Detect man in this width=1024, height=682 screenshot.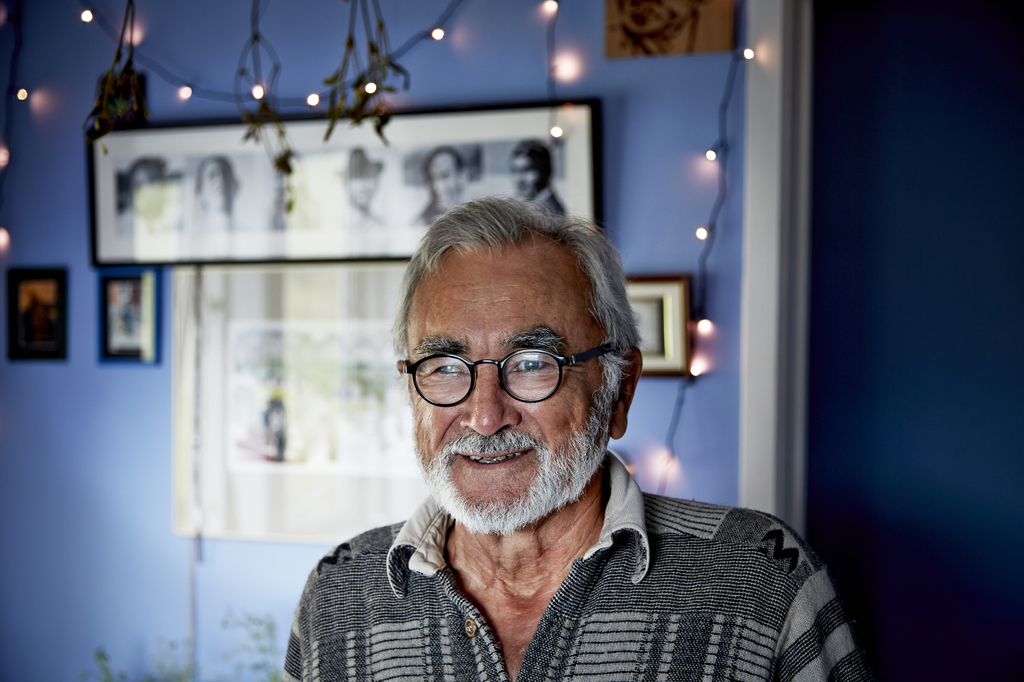
Detection: <bbox>264, 209, 830, 672</bbox>.
